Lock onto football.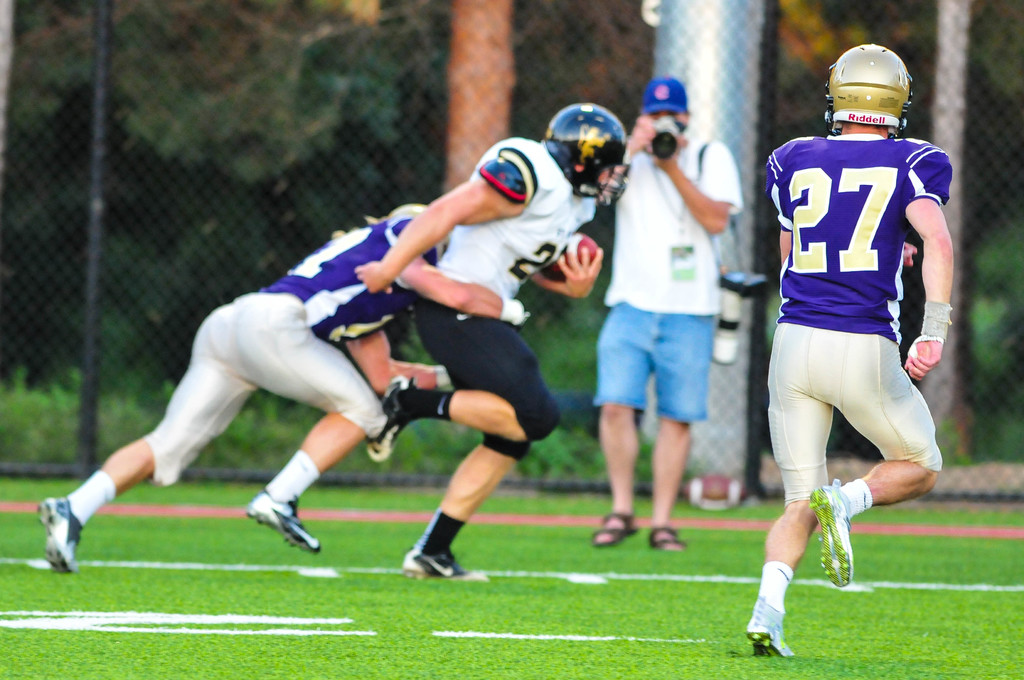
Locked: [541,231,603,279].
